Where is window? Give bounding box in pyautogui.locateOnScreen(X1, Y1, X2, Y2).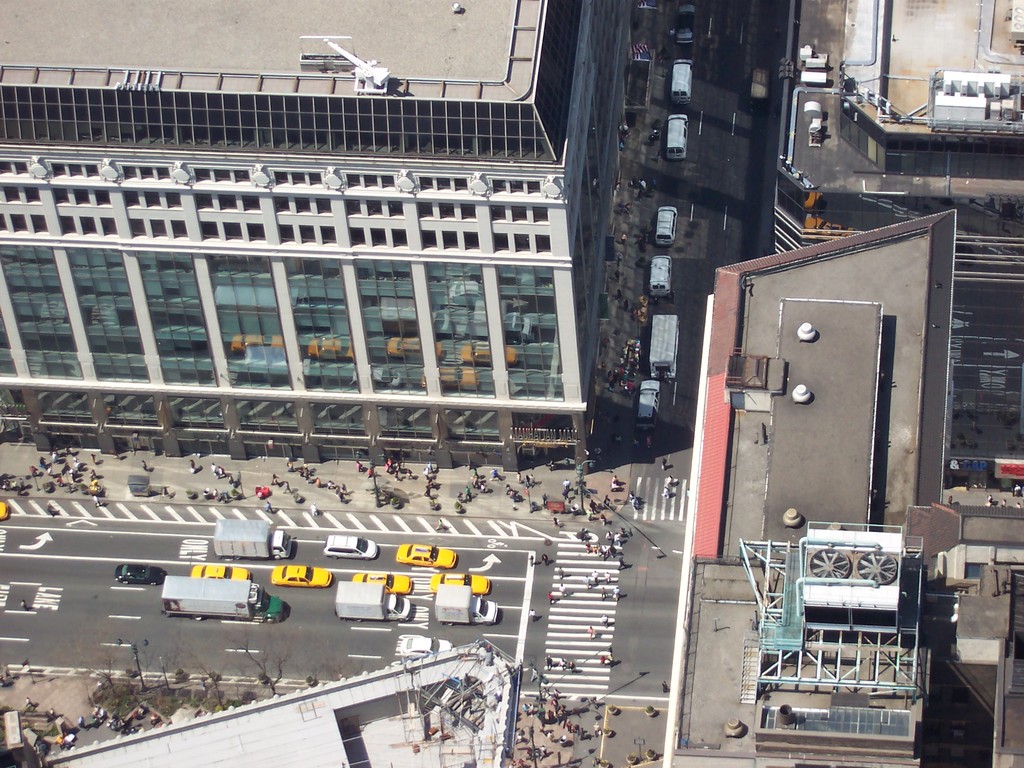
pyautogui.locateOnScreen(389, 230, 406, 246).
